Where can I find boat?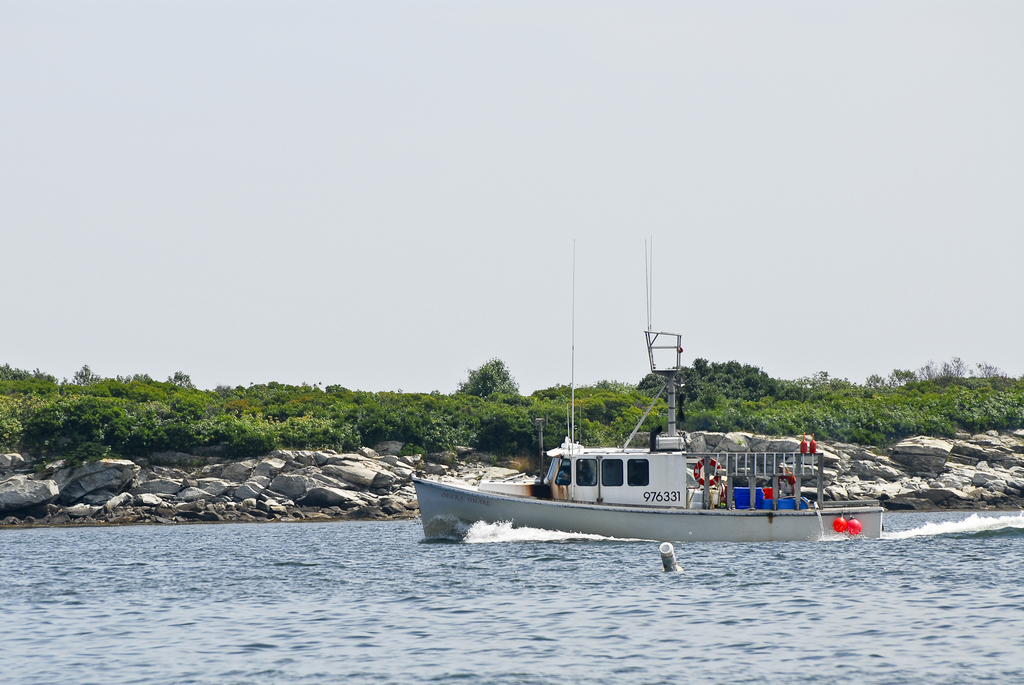
You can find it at box=[412, 232, 885, 547].
